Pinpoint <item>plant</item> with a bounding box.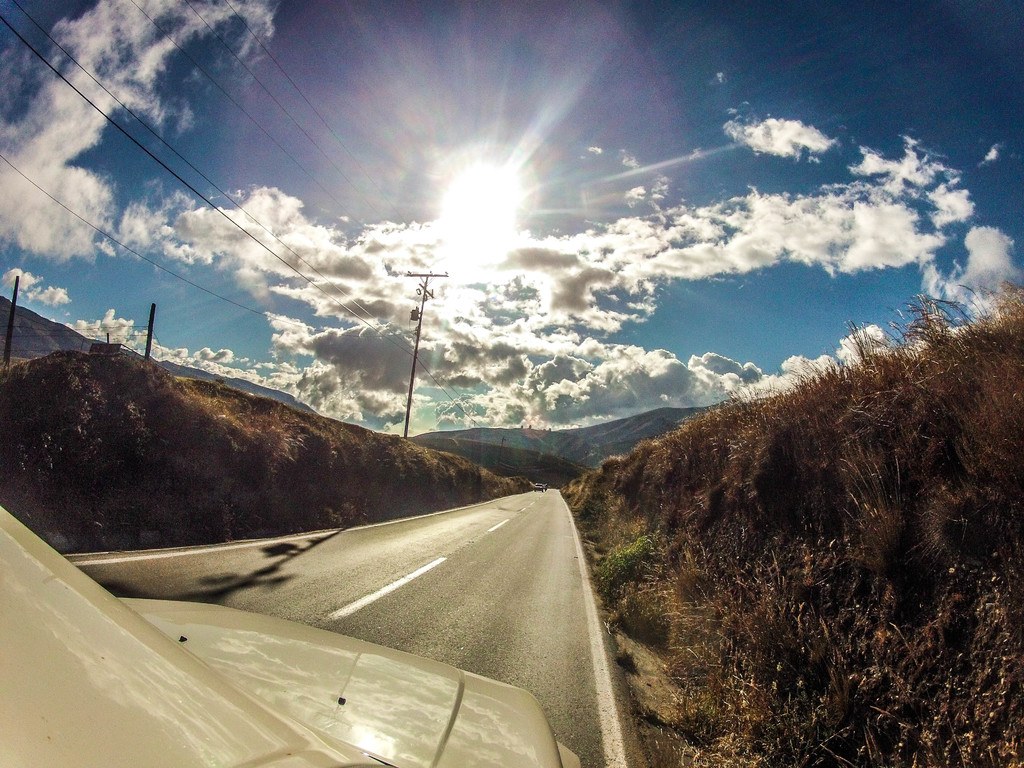
box=[598, 531, 658, 597].
